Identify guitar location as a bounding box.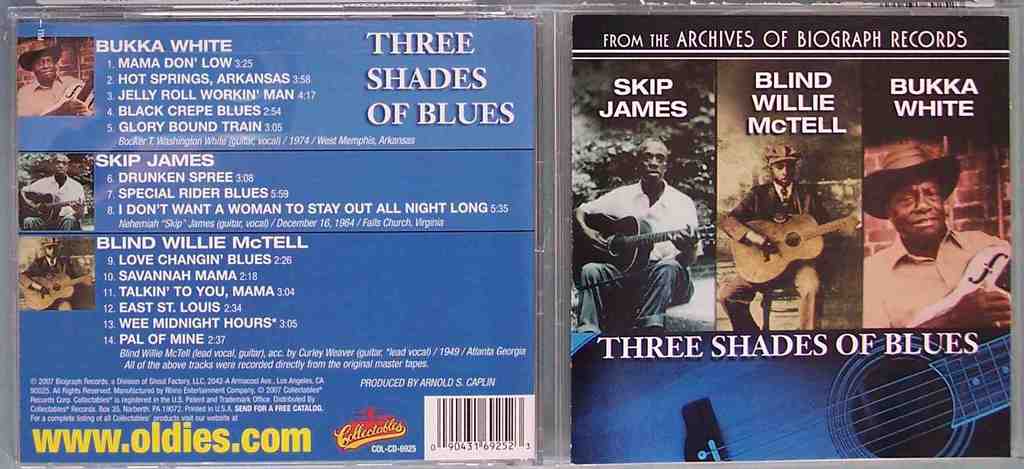
574 210 725 307.
